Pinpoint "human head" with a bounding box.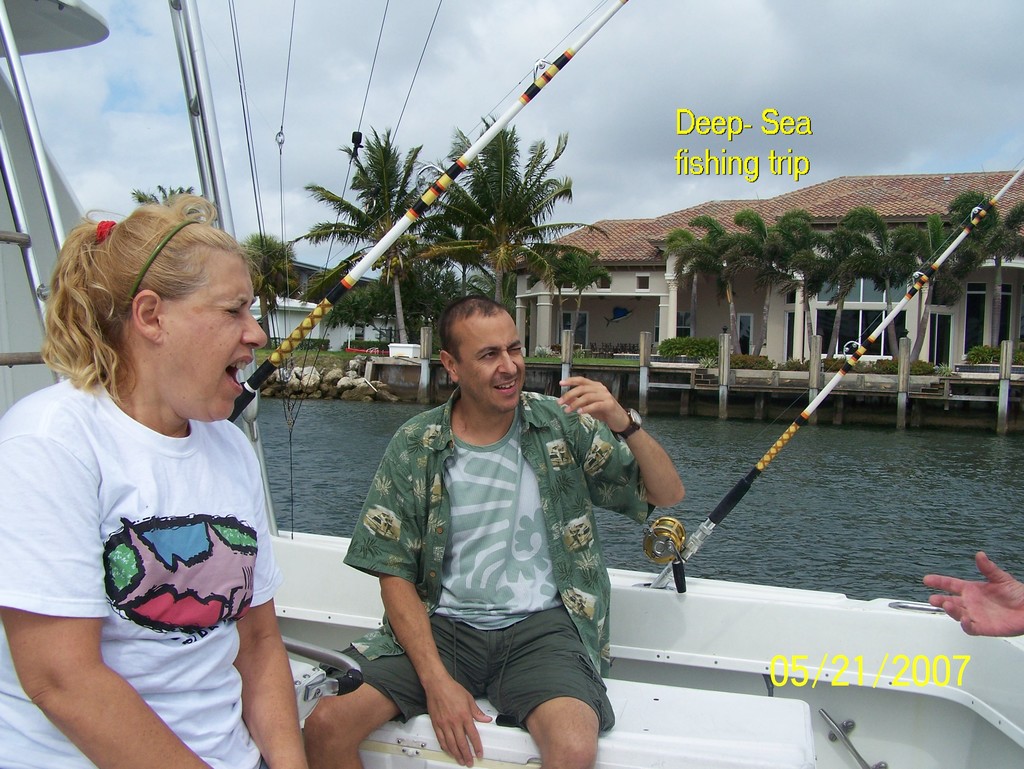
region(50, 198, 265, 423).
